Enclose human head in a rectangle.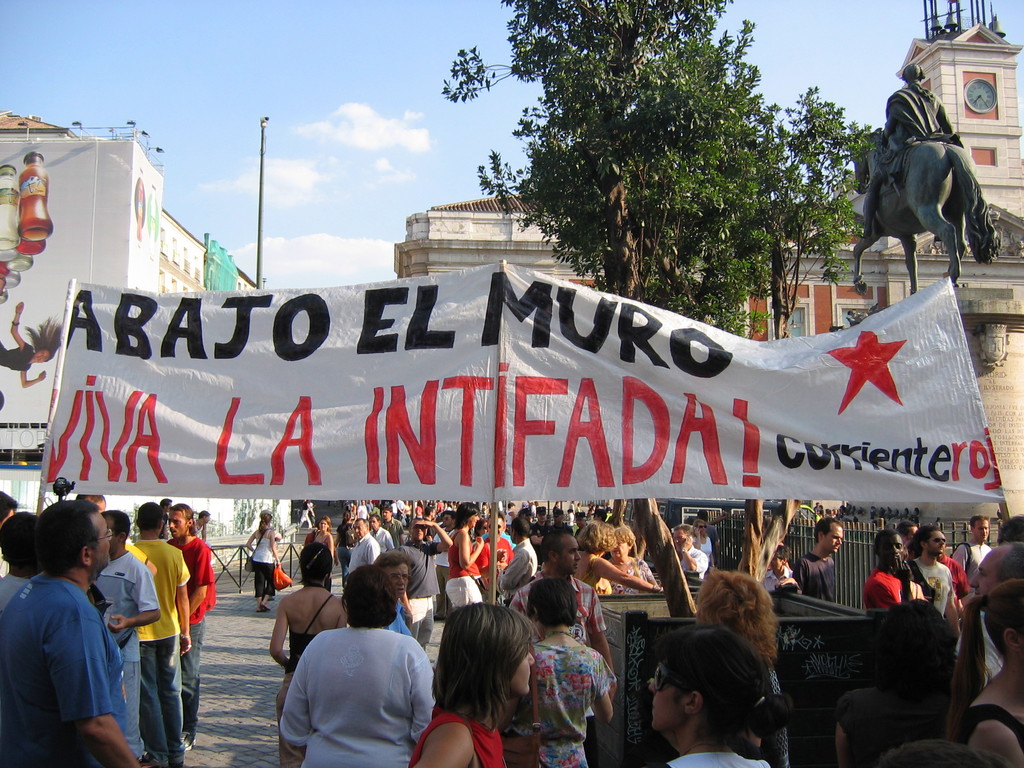
BBox(575, 513, 587, 528).
